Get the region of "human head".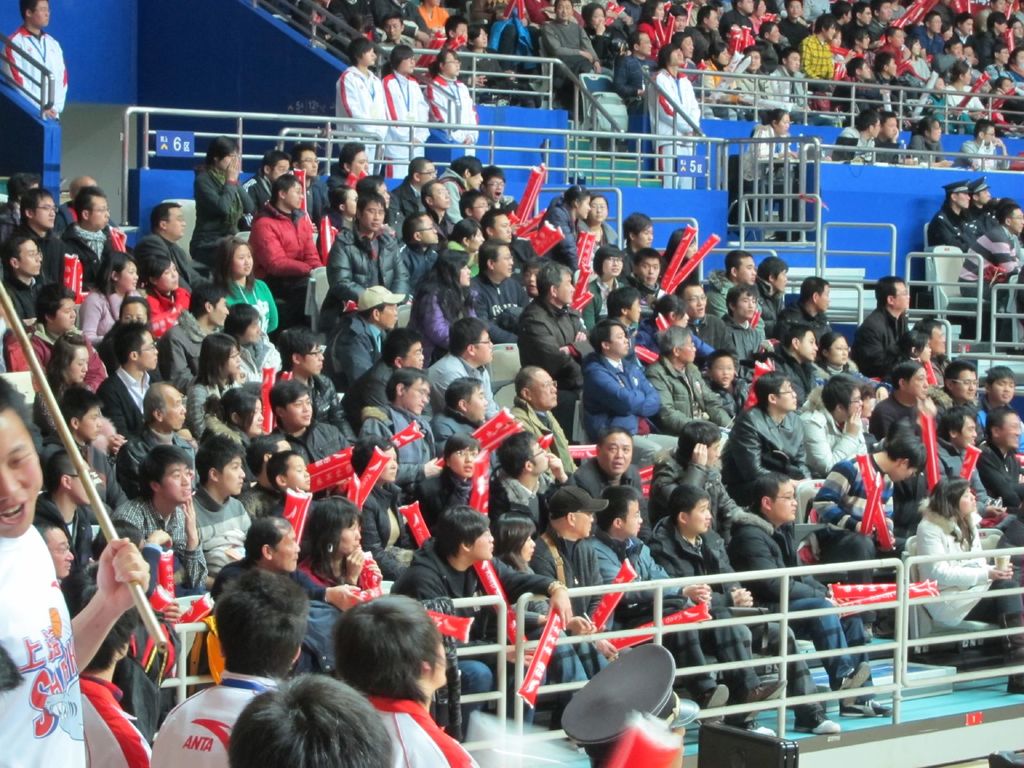
detection(74, 191, 111, 230).
